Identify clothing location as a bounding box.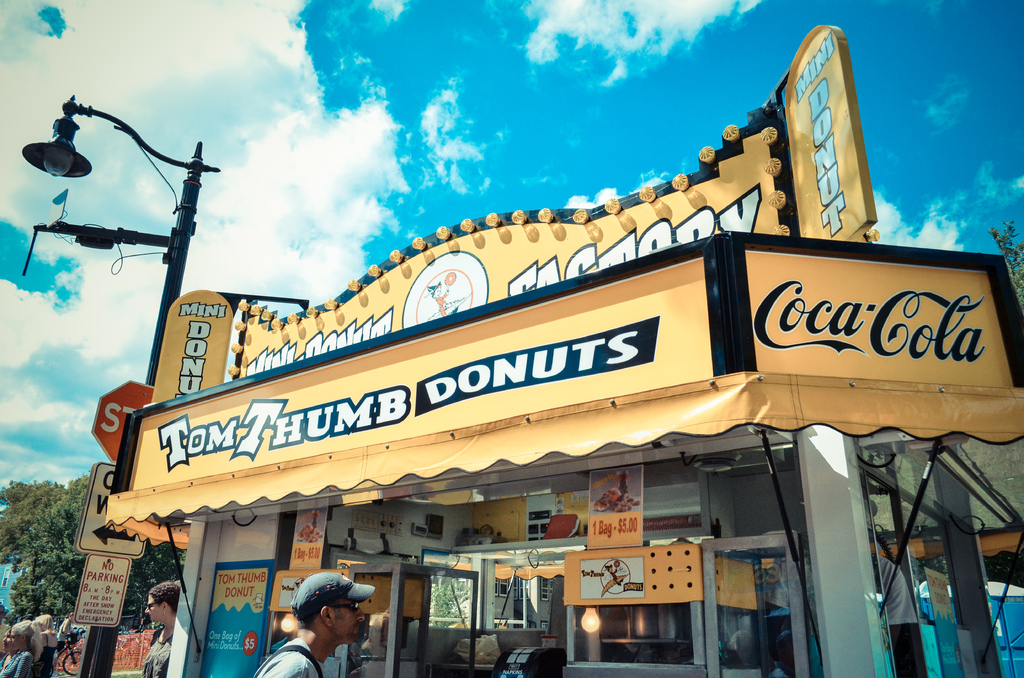
[x1=0, y1=650, x2=32, y2=677].
